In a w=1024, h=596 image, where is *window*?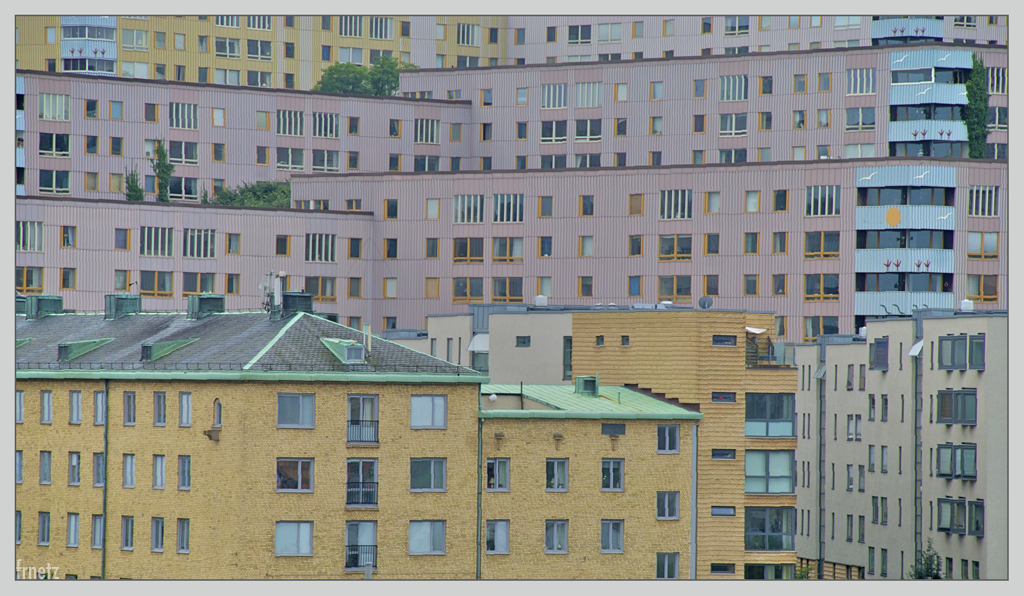
x1=746 y1=234 x2=759 y2=254.
